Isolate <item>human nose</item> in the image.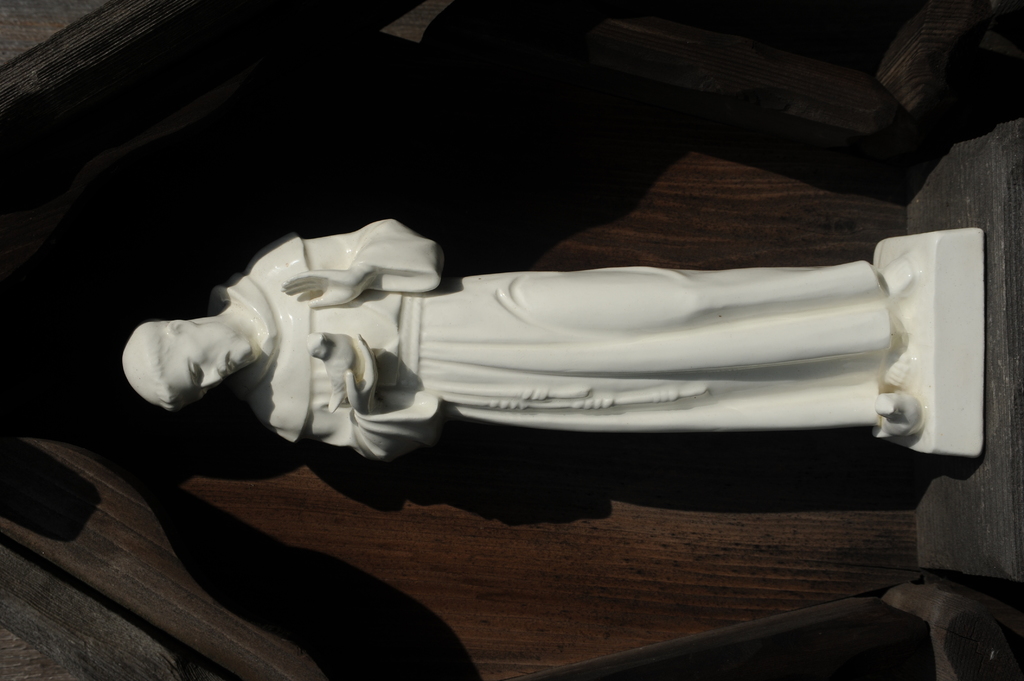
Isolated region: <region>202, 366, 221, 387</region>.
